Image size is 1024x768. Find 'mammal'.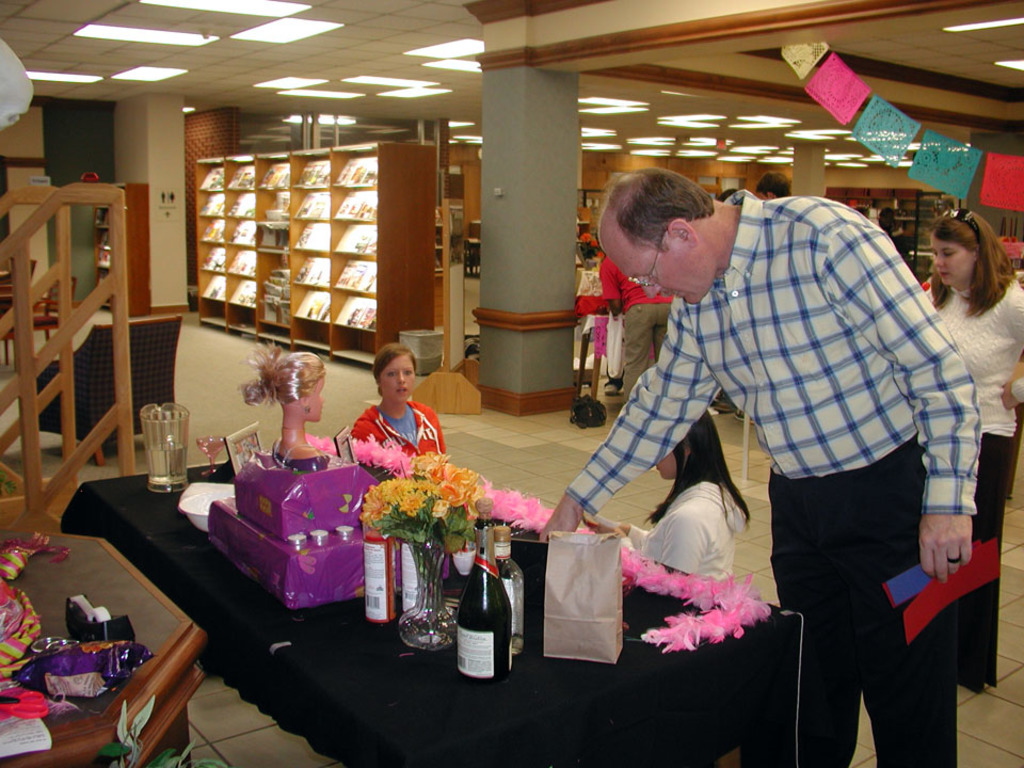
BBox(596, 233, 675, 403).
